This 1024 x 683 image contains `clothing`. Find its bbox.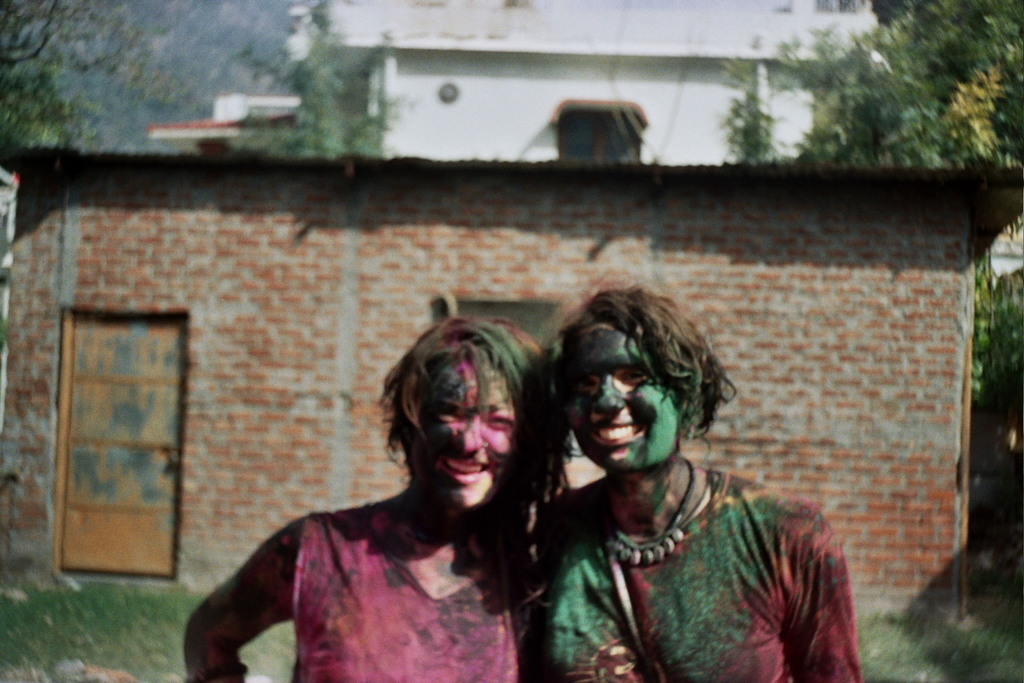
pyautogui.locateOnScreen(531, 467, 869, 682).
